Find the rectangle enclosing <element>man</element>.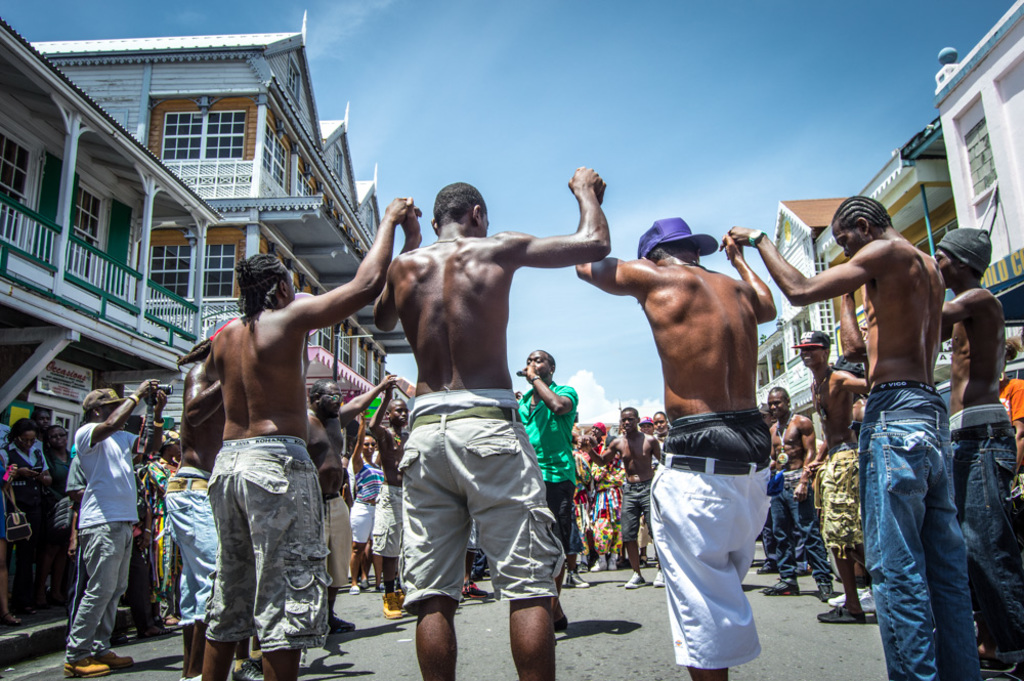
933/225/1023/680.
